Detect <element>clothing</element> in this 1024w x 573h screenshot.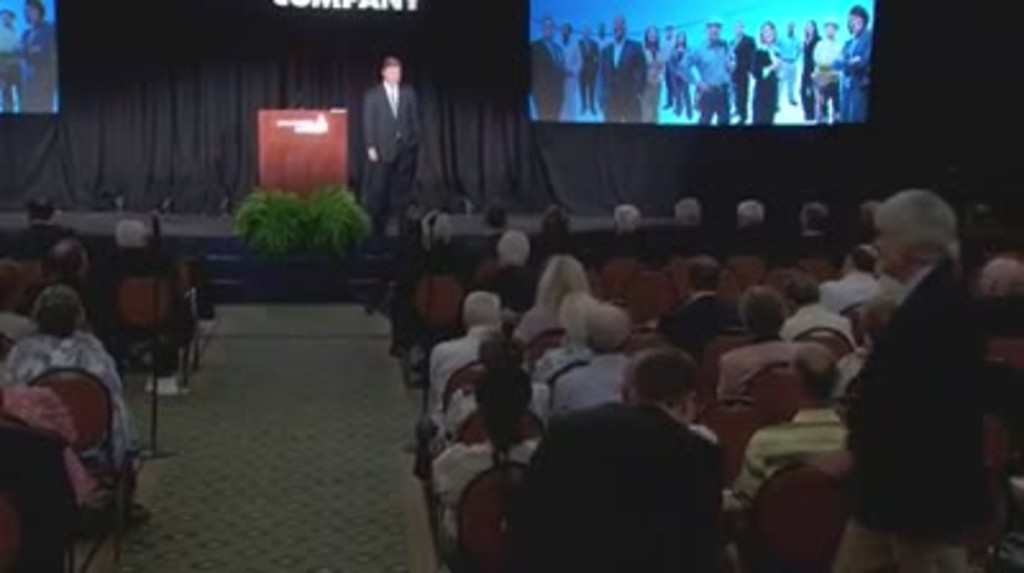
Detection: <bbox>553, 348, 620, 427</bbox>.
